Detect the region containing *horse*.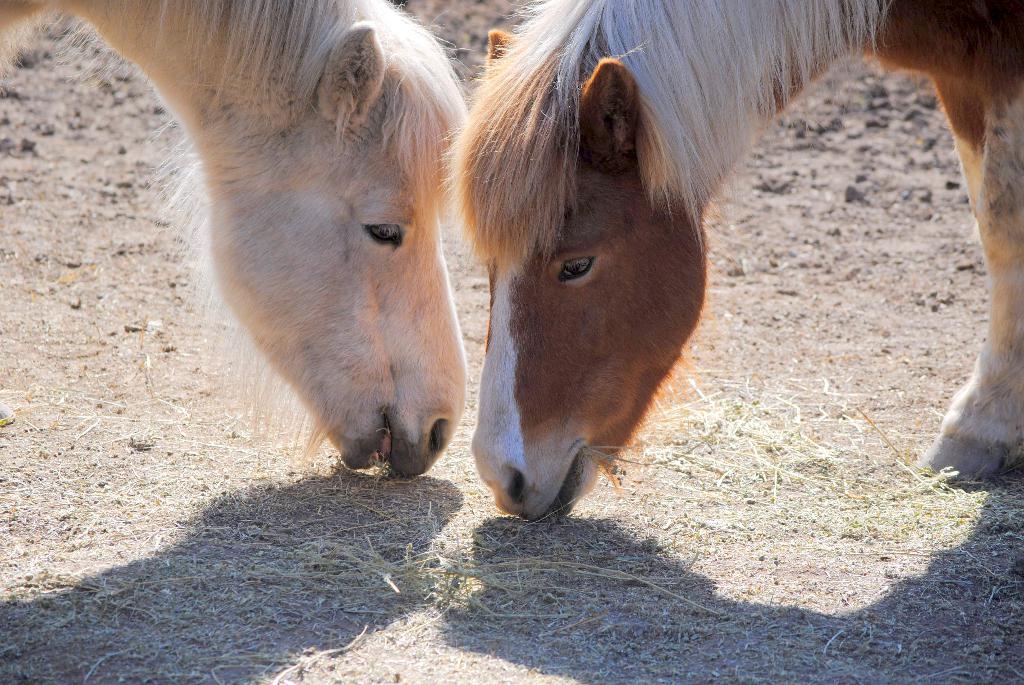
{"x1": 441, "y1": 0, "x2": 1023, "y2": 523}.
